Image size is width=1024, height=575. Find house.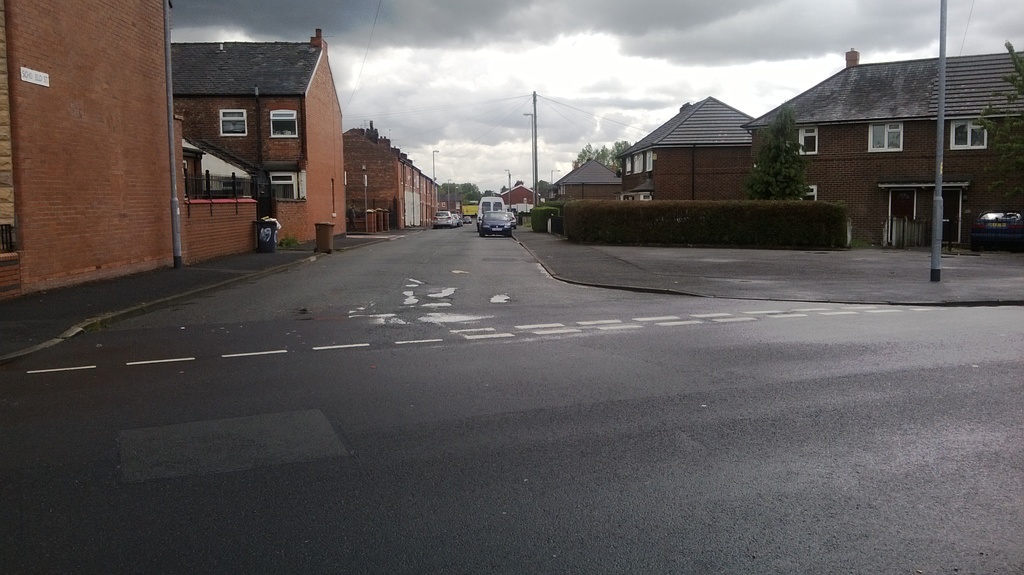
(x1=613, y1=97, x2=755, y2=200).
